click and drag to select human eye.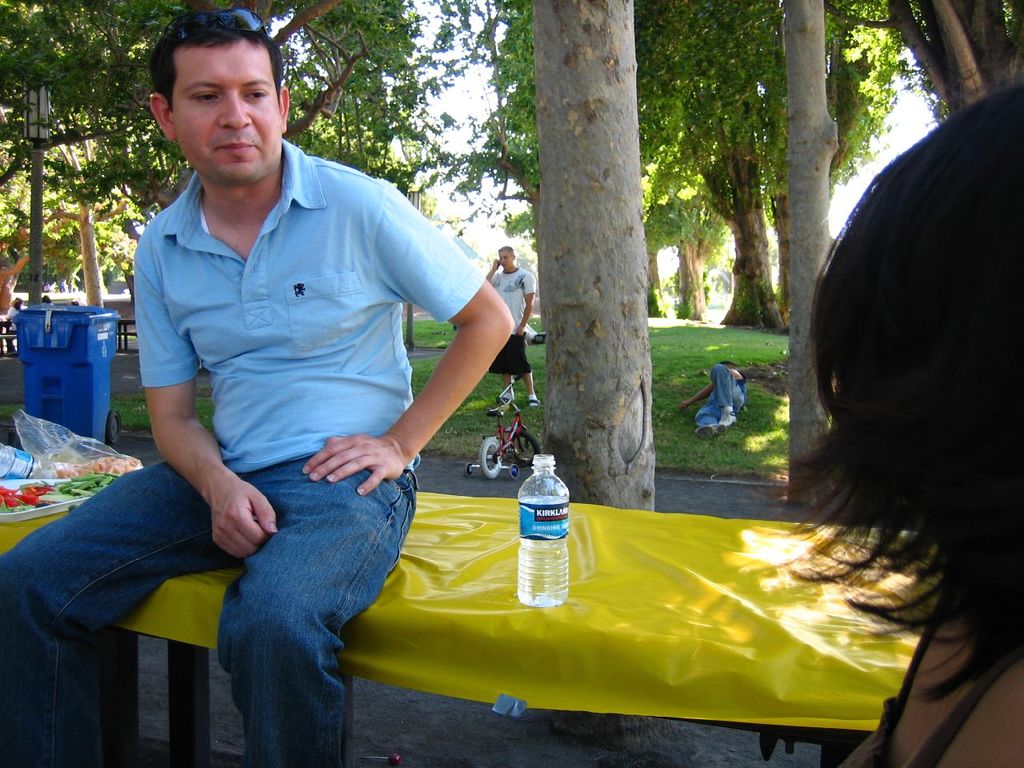
Selection: select_region(242, 87, 268, 103).
